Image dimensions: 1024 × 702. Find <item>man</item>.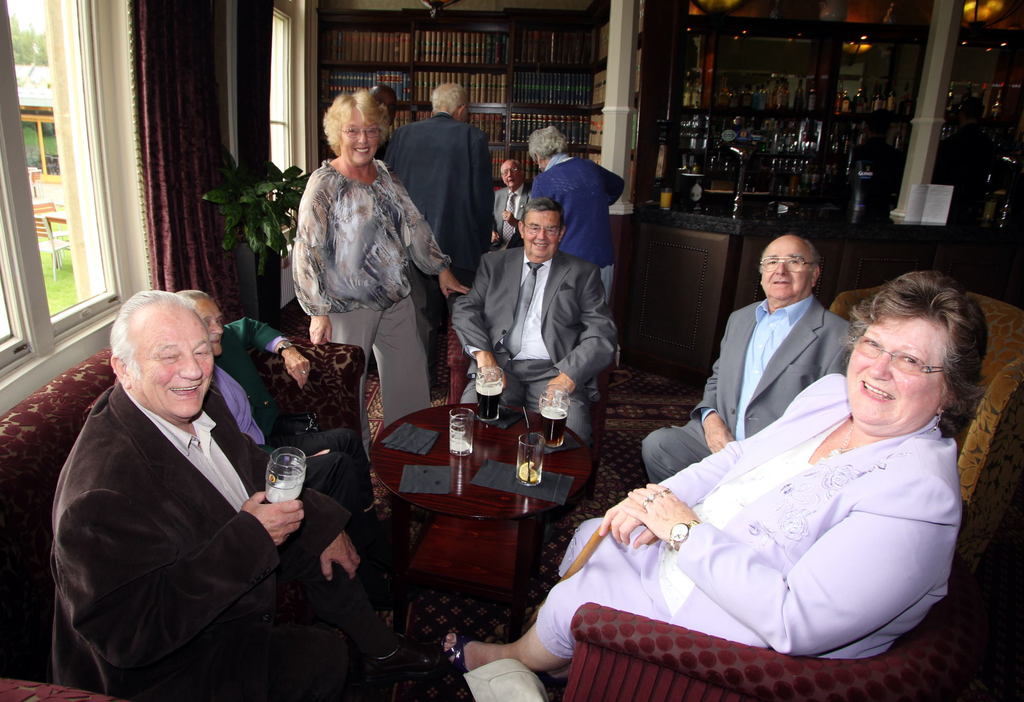
<box>173,289,399,603</box>.
